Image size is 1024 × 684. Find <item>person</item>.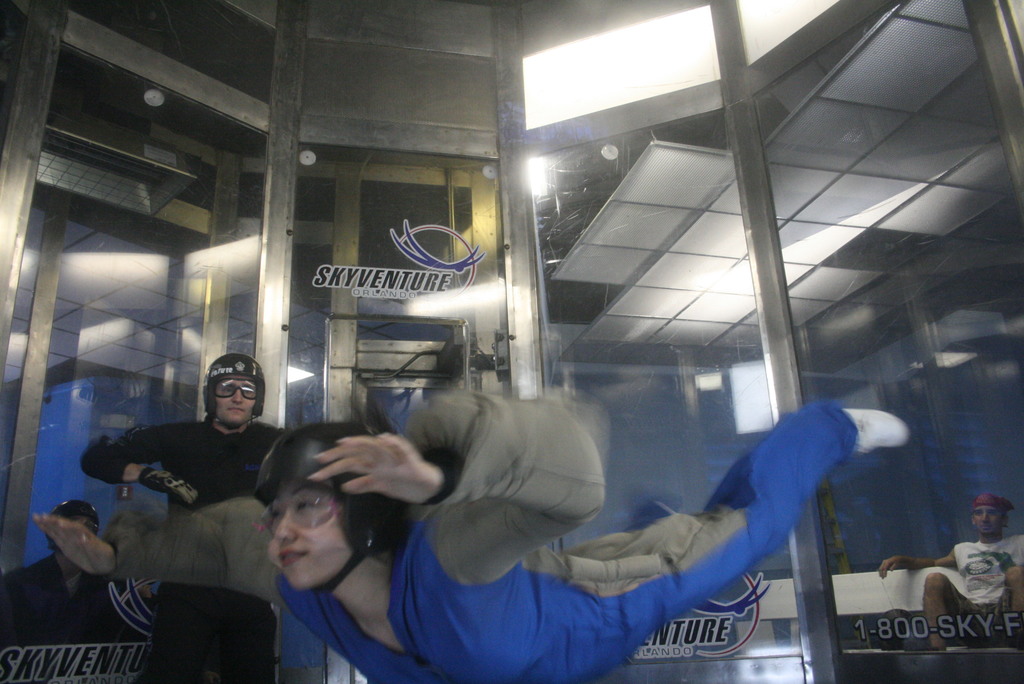
bbox(876, 484, 1023, 666).
